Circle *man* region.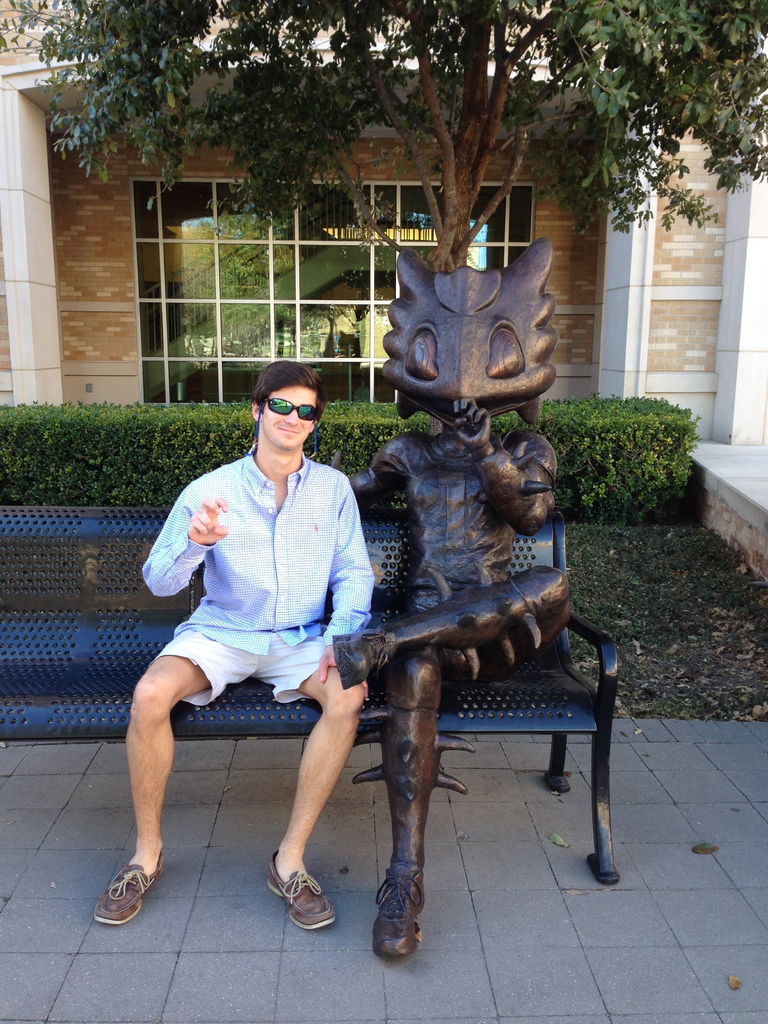
Region: (x1=129, y1=365, x2=407, y2=924).
